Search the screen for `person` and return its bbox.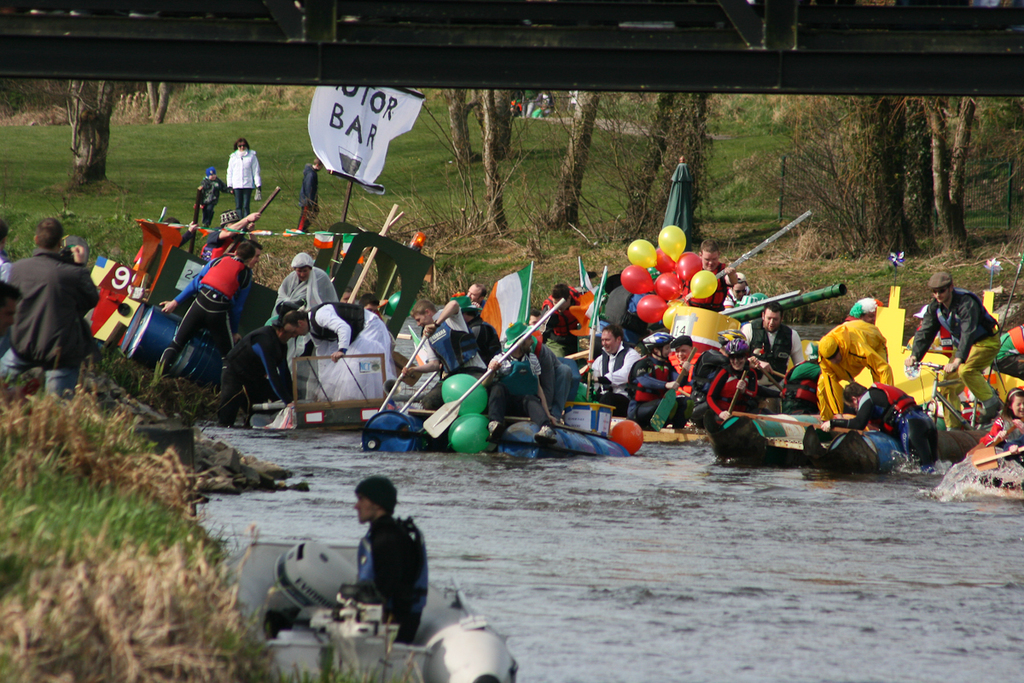
Found: select_region(265, 254, 339, 326).
